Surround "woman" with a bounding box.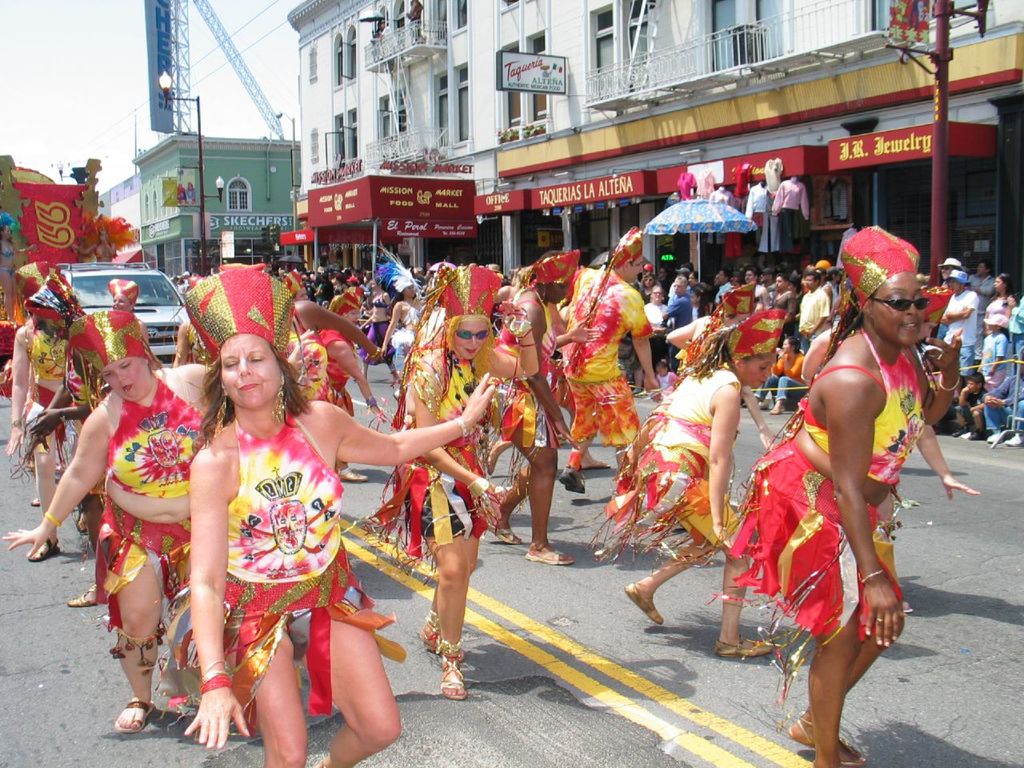
642/271/650/299.
